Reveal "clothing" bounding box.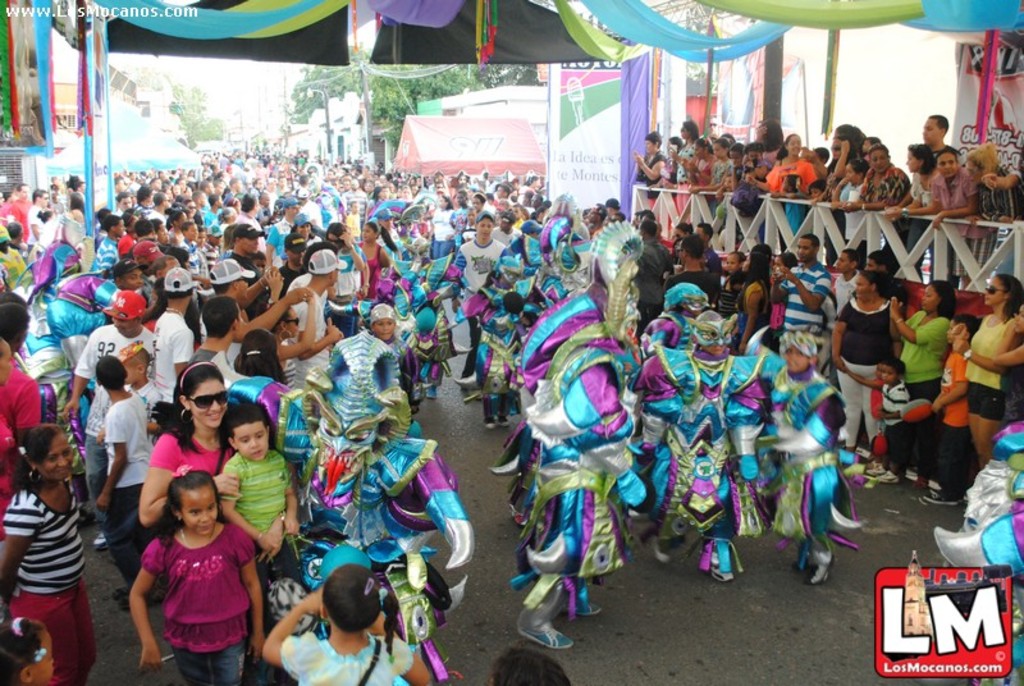
Revealed: select_region(911, 344, 977, 514).
